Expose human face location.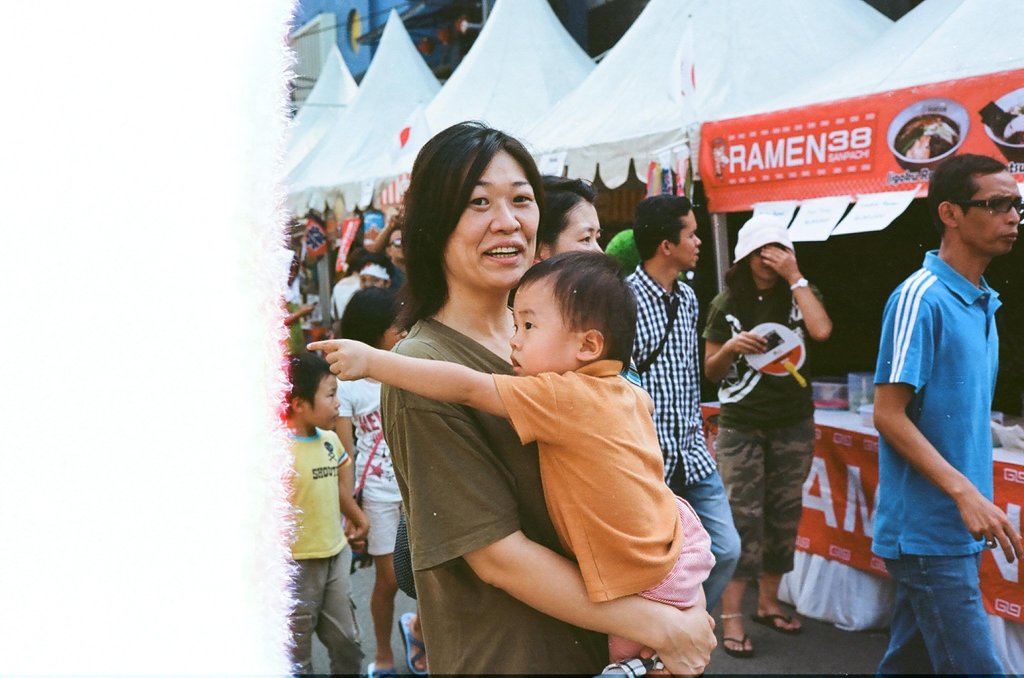
Exposed at box=[509, 285, 576, 373].
